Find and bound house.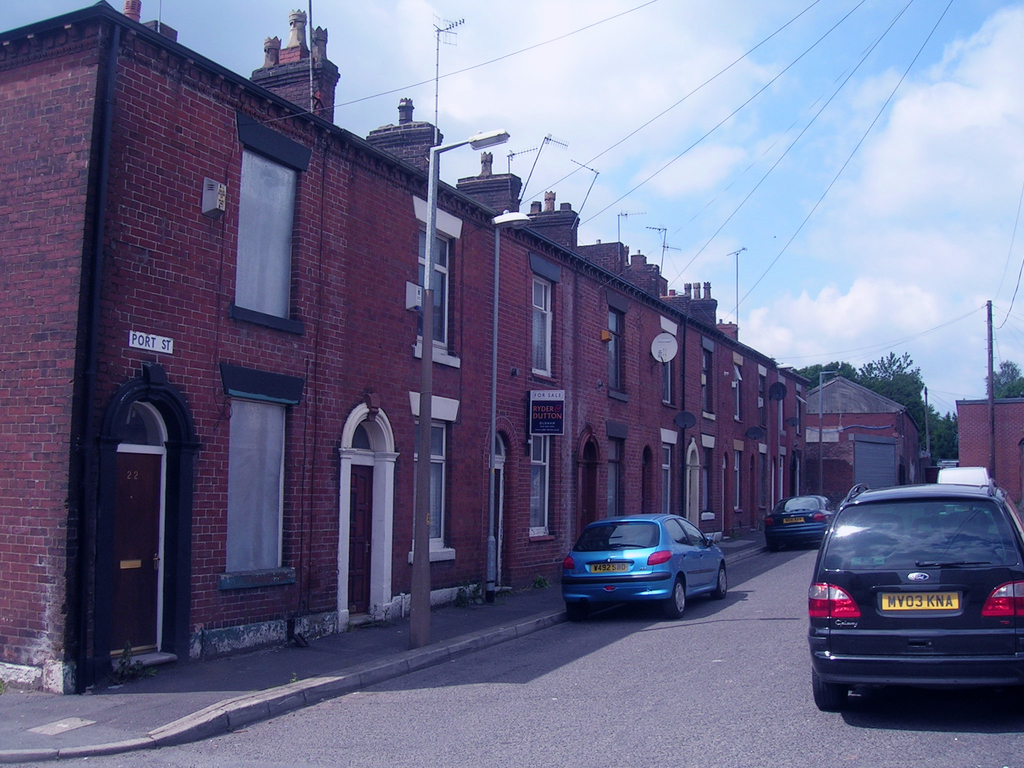
Bound: box=[4, 1, 806, 685].
